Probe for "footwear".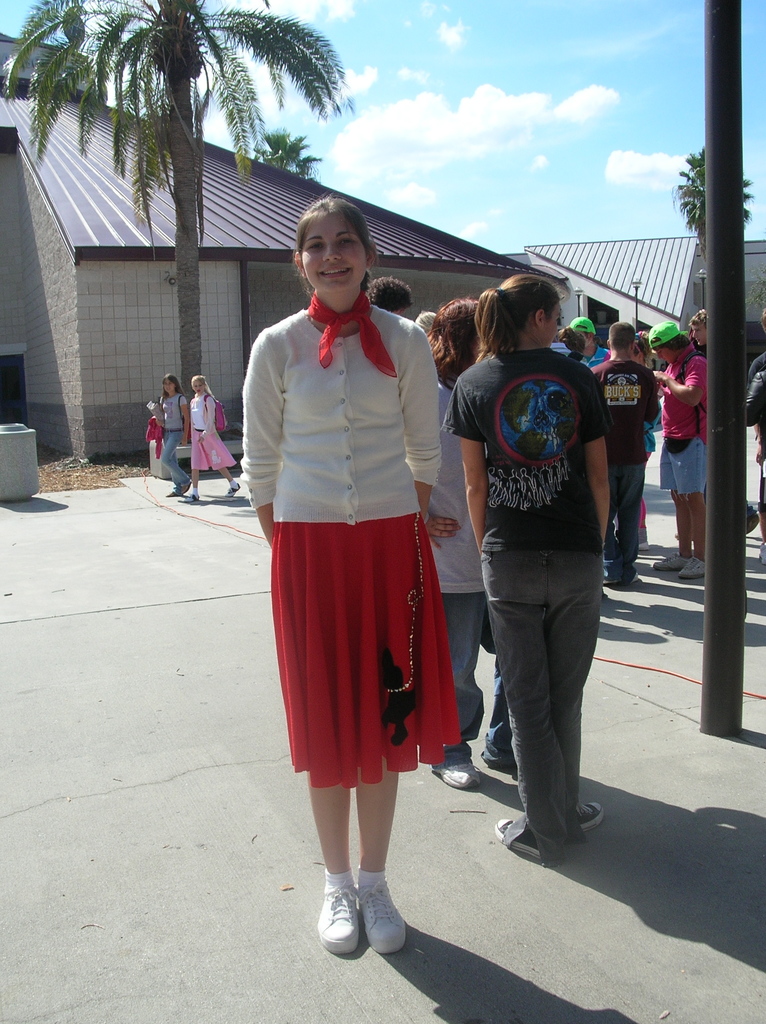
Probe result: bbox(638, 529, 649, 552).
